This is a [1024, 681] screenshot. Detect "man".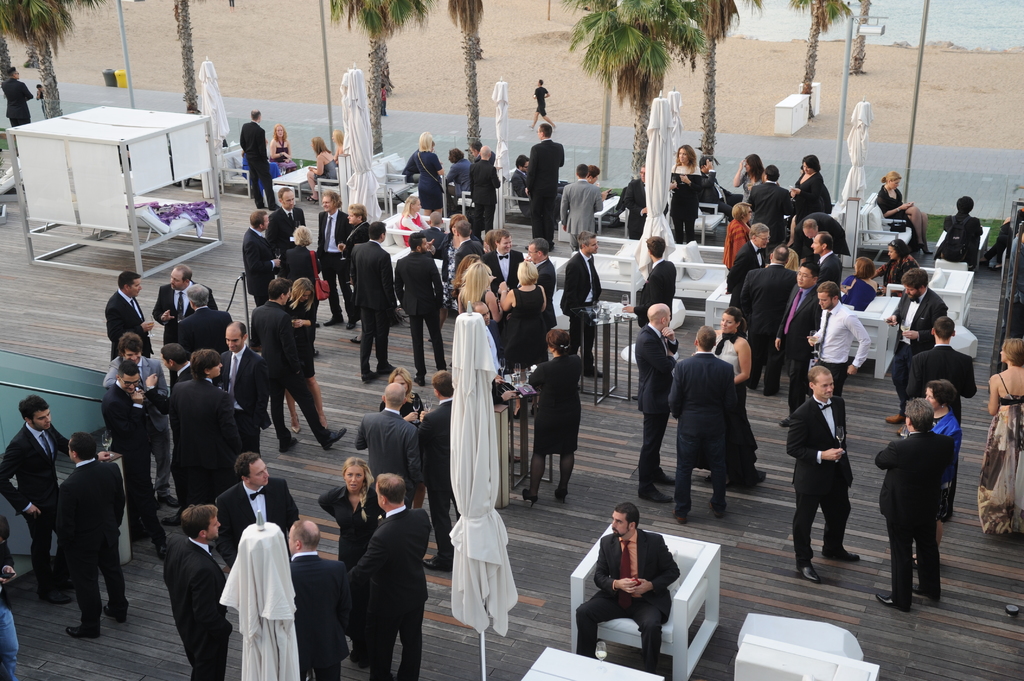
locate(906, 315, 976, 420).
